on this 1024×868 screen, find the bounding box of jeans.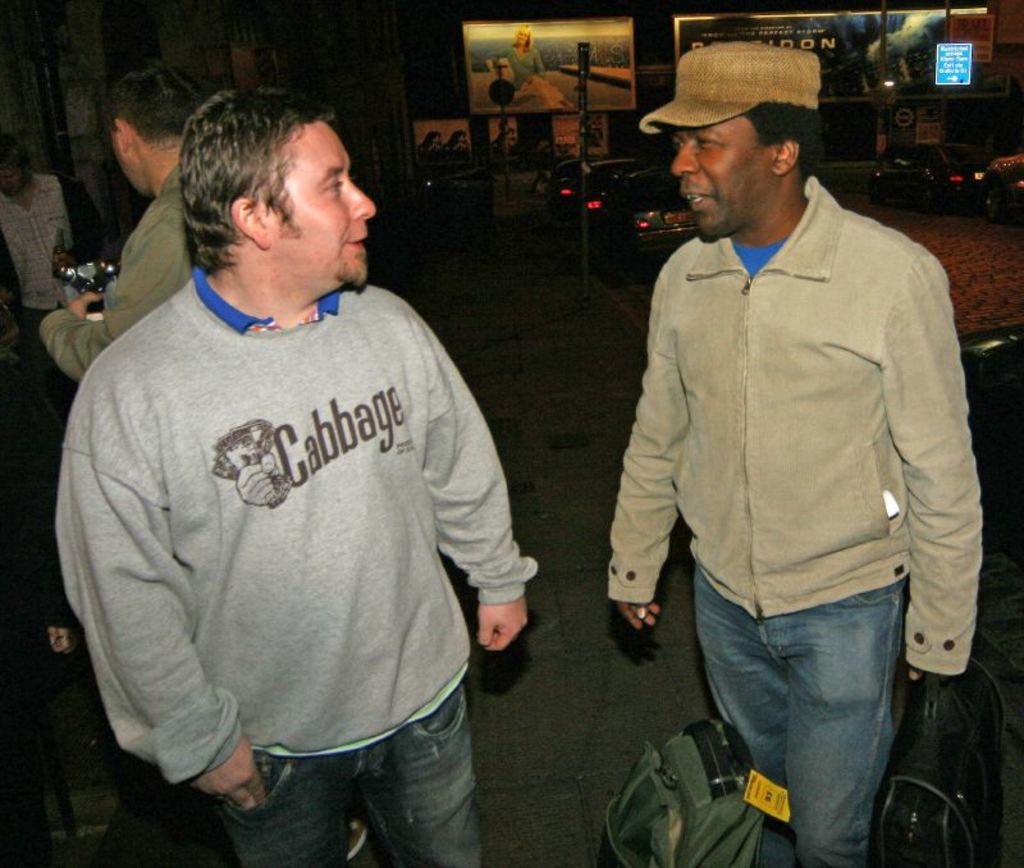
Bounding box: 205/676/492/867.
